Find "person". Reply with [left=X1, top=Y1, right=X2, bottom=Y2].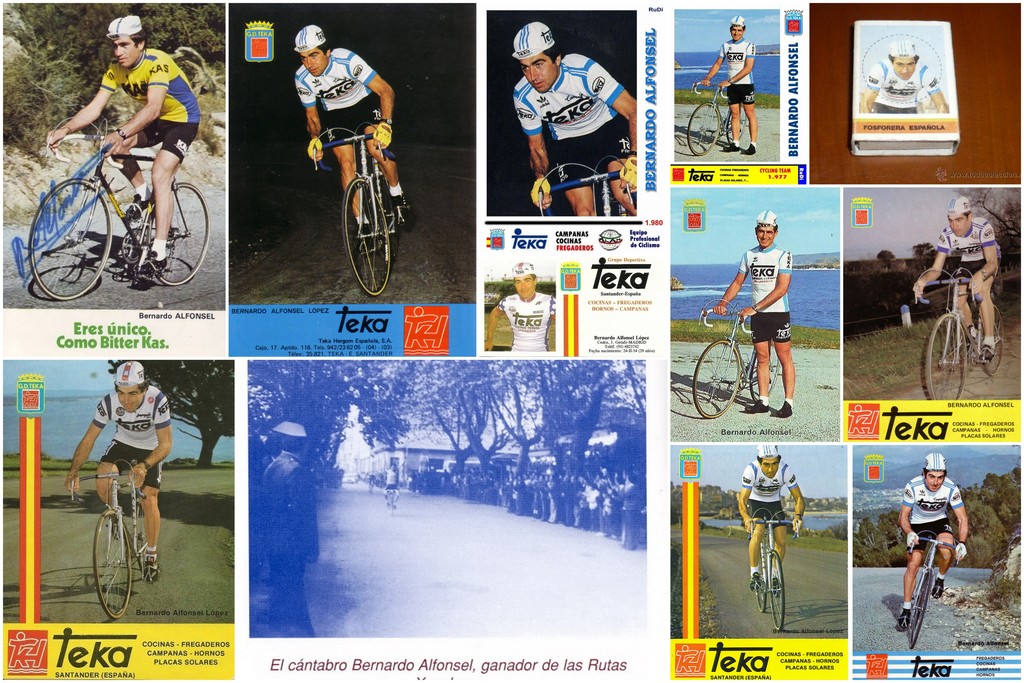
[left=509, top=21, right=639, bottom=223].
